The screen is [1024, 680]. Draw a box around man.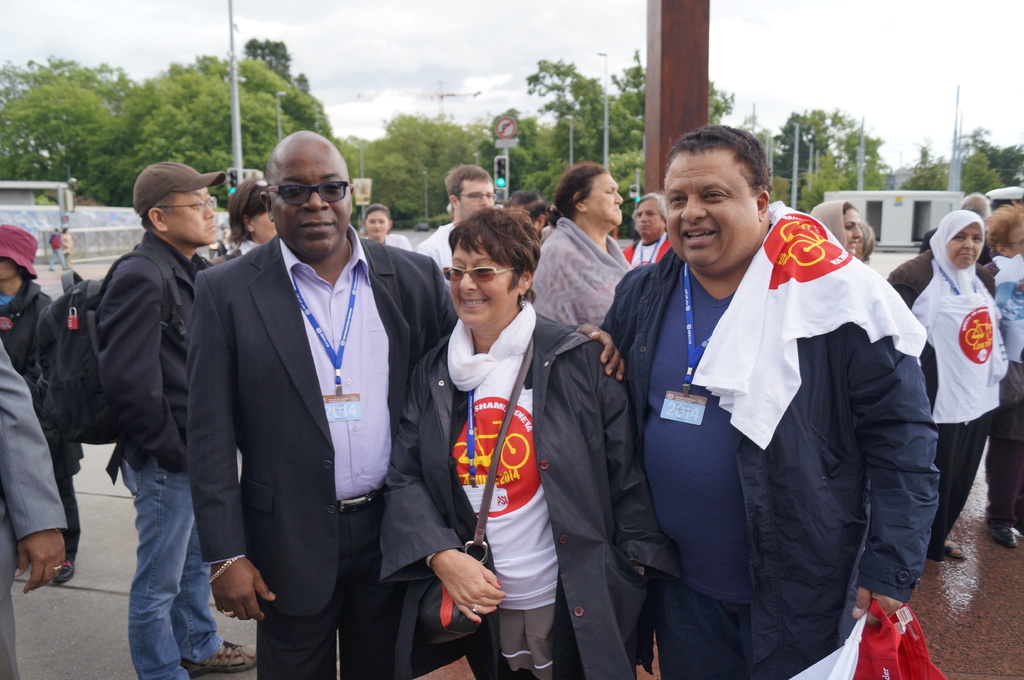
bbox=[96, 156, 264, 679].
